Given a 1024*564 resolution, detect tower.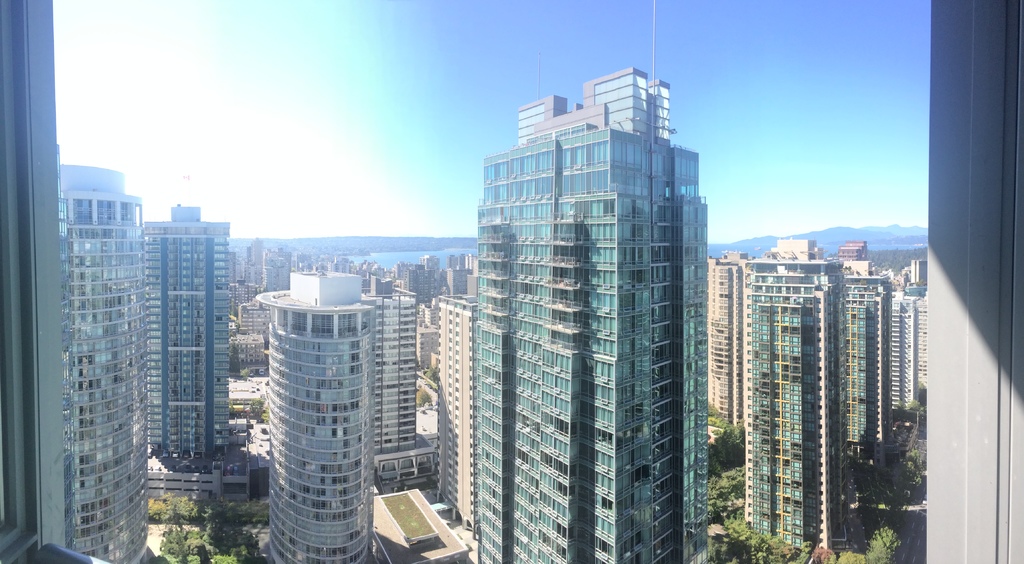
(x1=52, y1=161, x2=150, y2=563).
